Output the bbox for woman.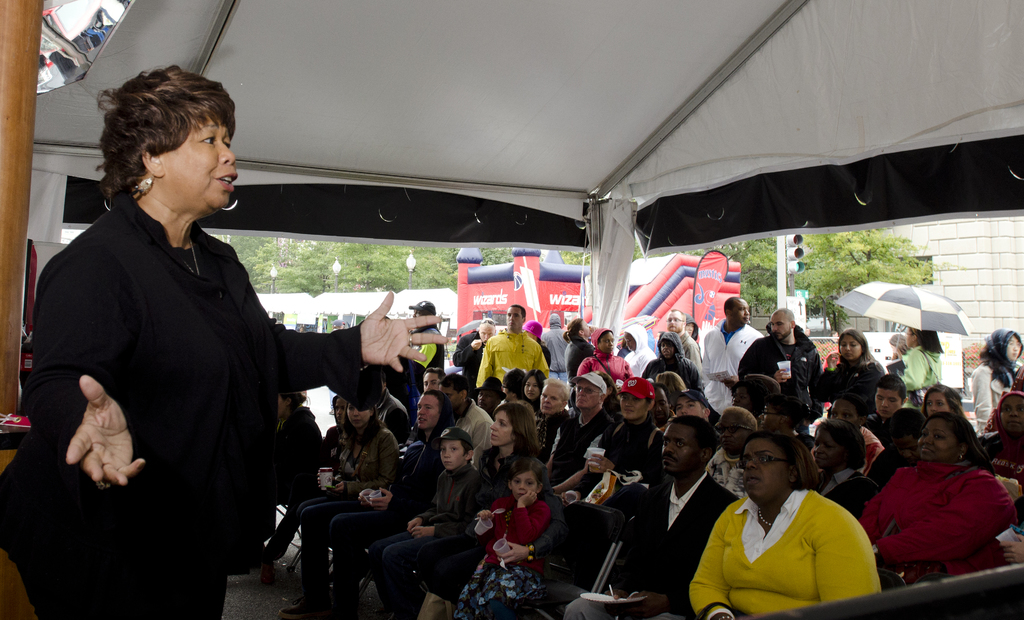
locate(566, 322, 631, 398).
